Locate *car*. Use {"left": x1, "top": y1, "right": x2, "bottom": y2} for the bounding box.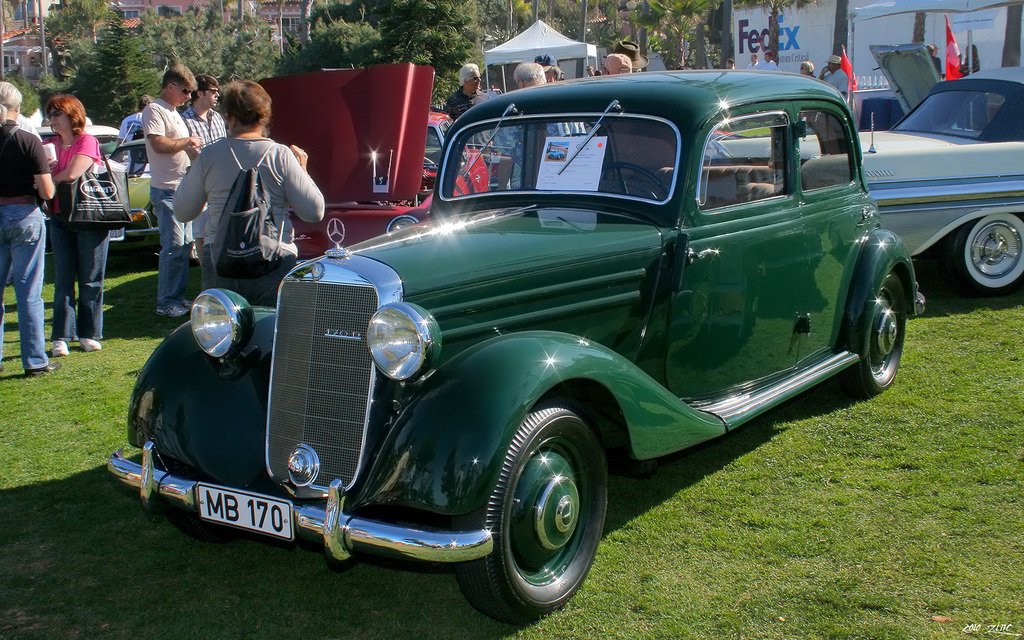
{"left": 35, "top": 126, "right": 150, "bottom": 246}.
